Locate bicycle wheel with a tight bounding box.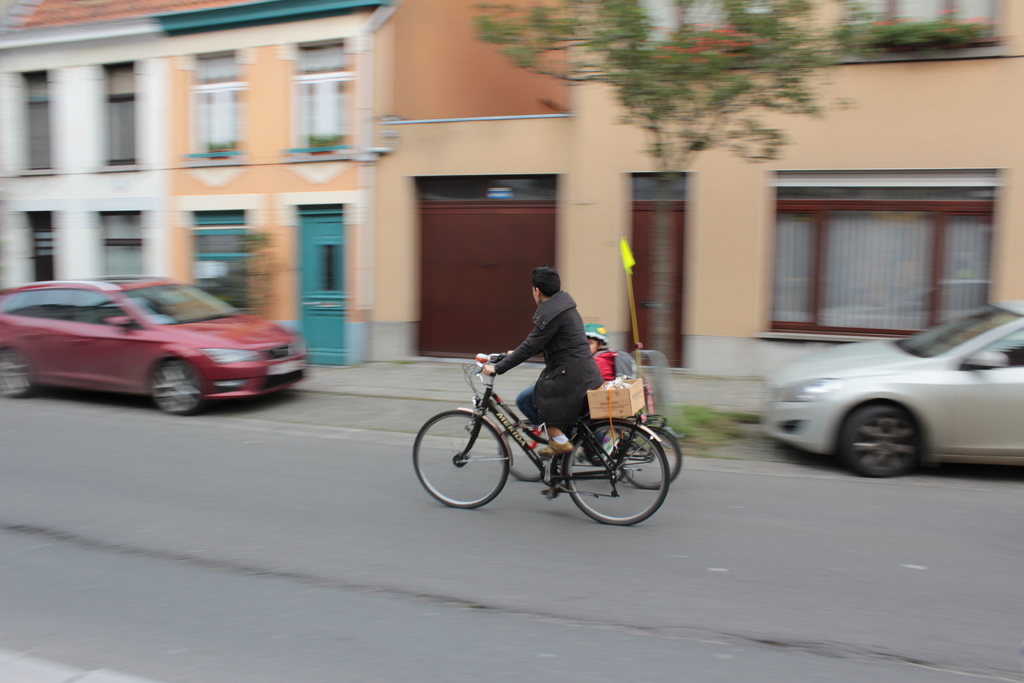
box=[493, 419, 555, 483].
